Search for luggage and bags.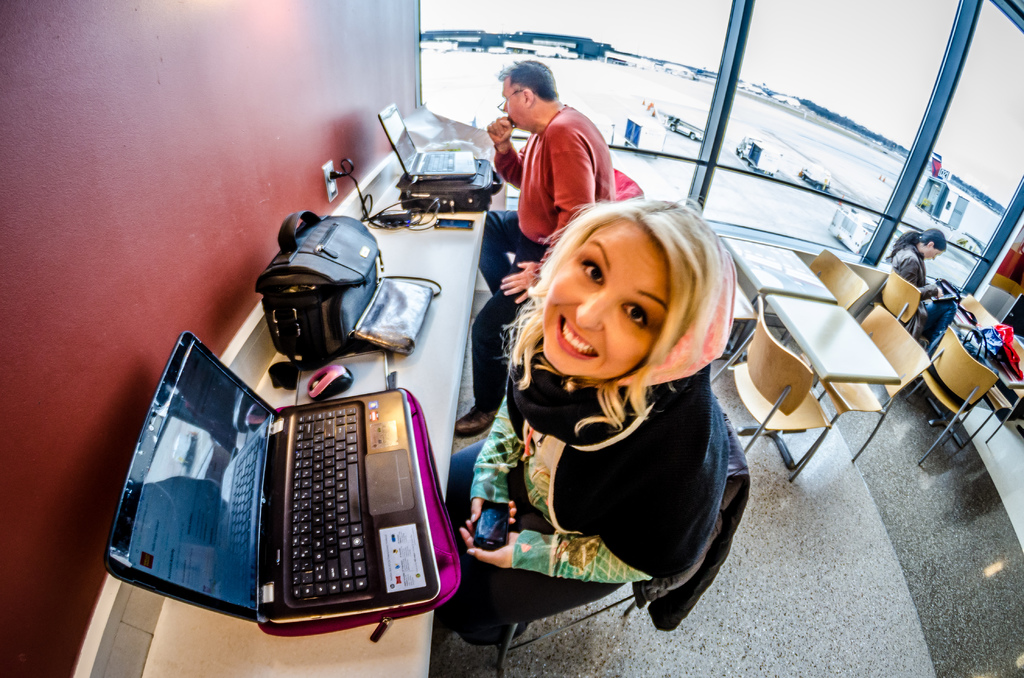
Found at box=[241, 383, 457, 637].
